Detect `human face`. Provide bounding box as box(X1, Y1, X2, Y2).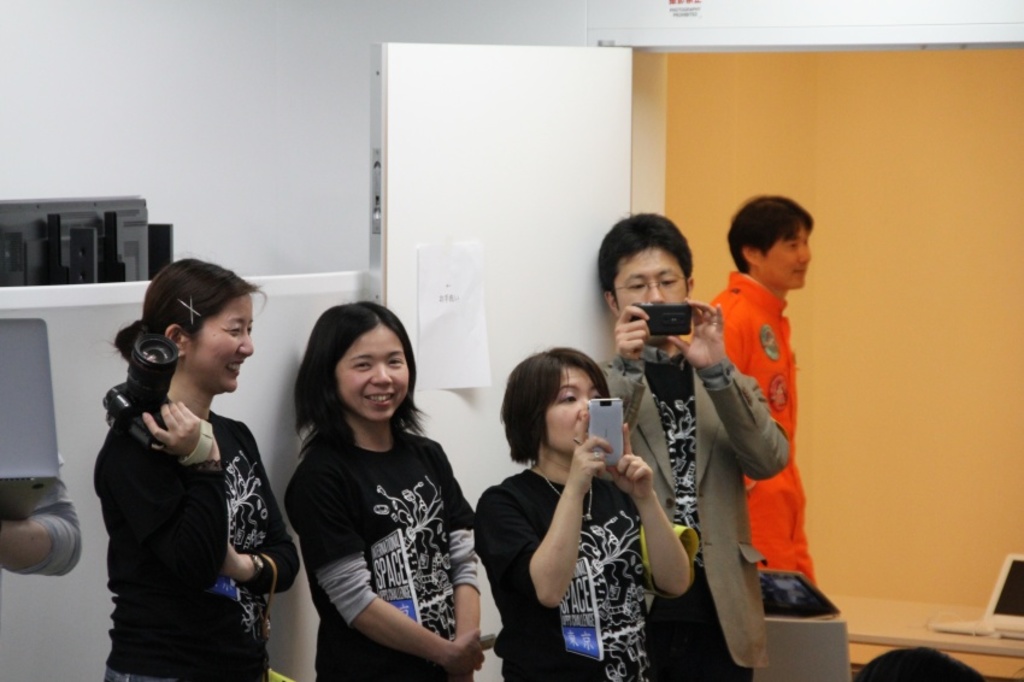
box(194, 284, 257, 383).
